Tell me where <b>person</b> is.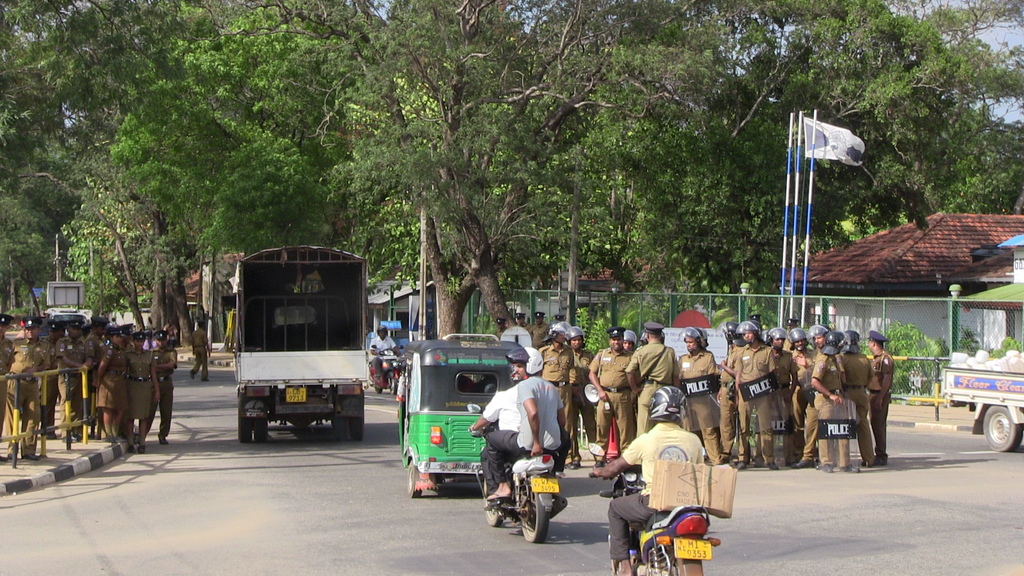
<b>person</b> is at locate(126, 328, 163, 459).
